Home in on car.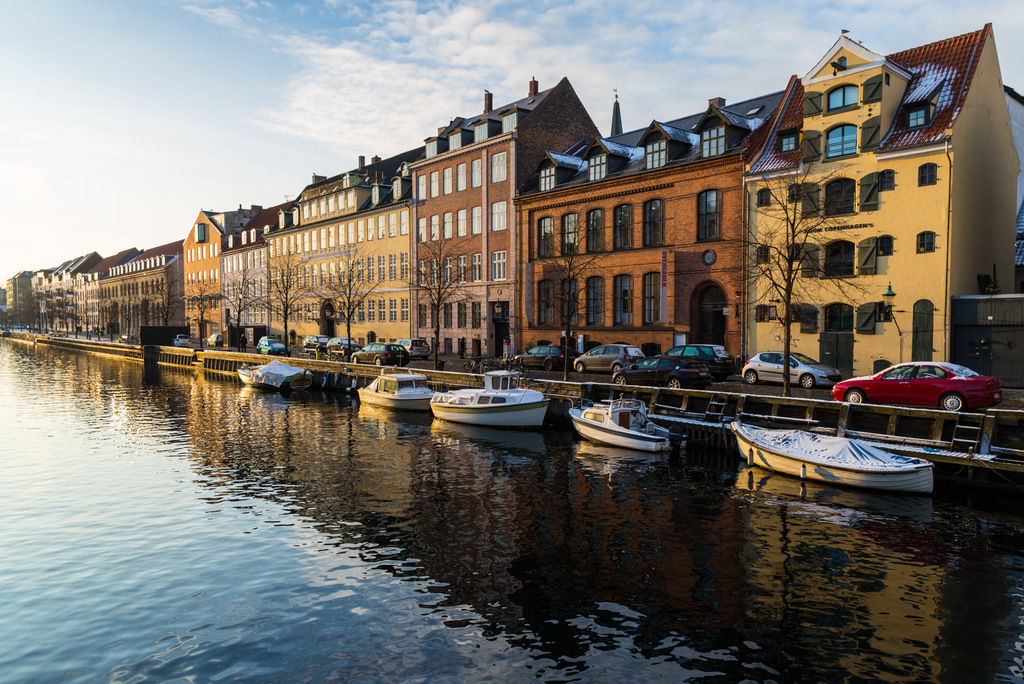
Homed in at <bbox>395, 338, 430, 356</bbox>.
